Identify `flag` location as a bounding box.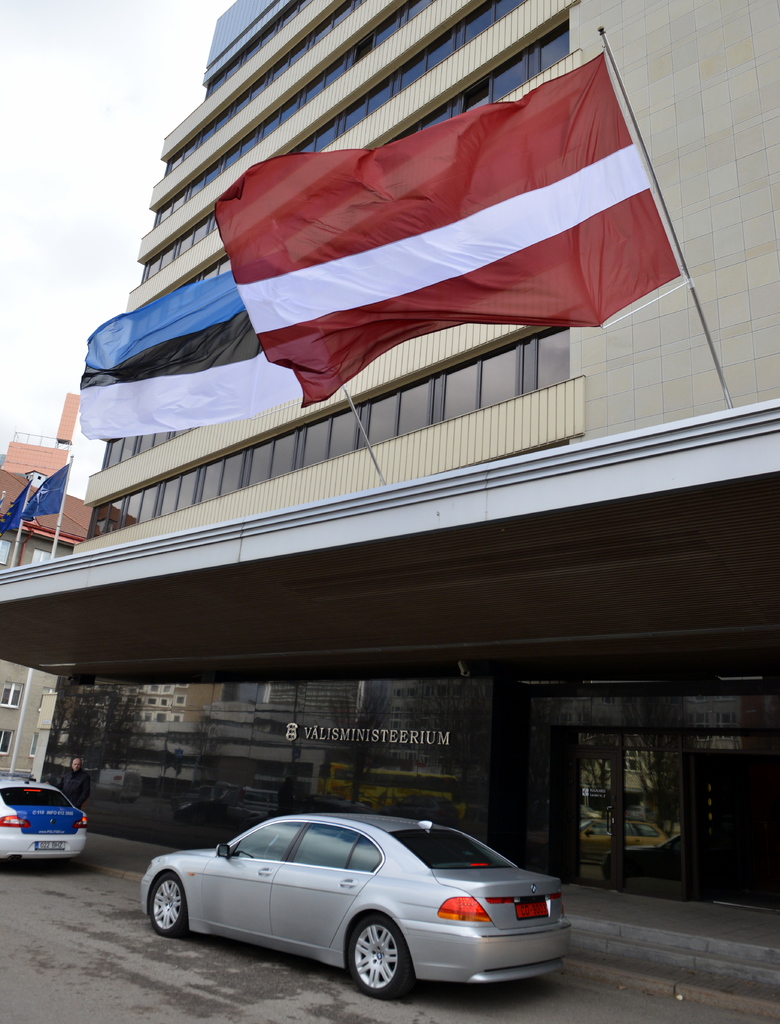
140,52,688,399.
